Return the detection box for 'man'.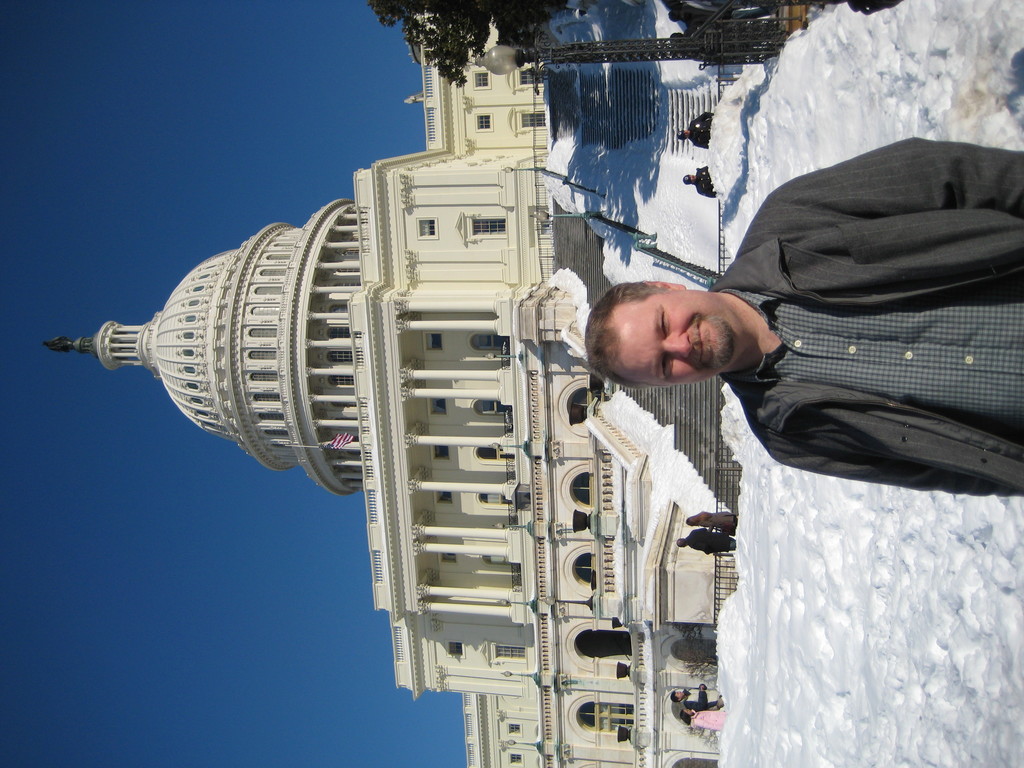
region(578, 135, 1023, 499).
